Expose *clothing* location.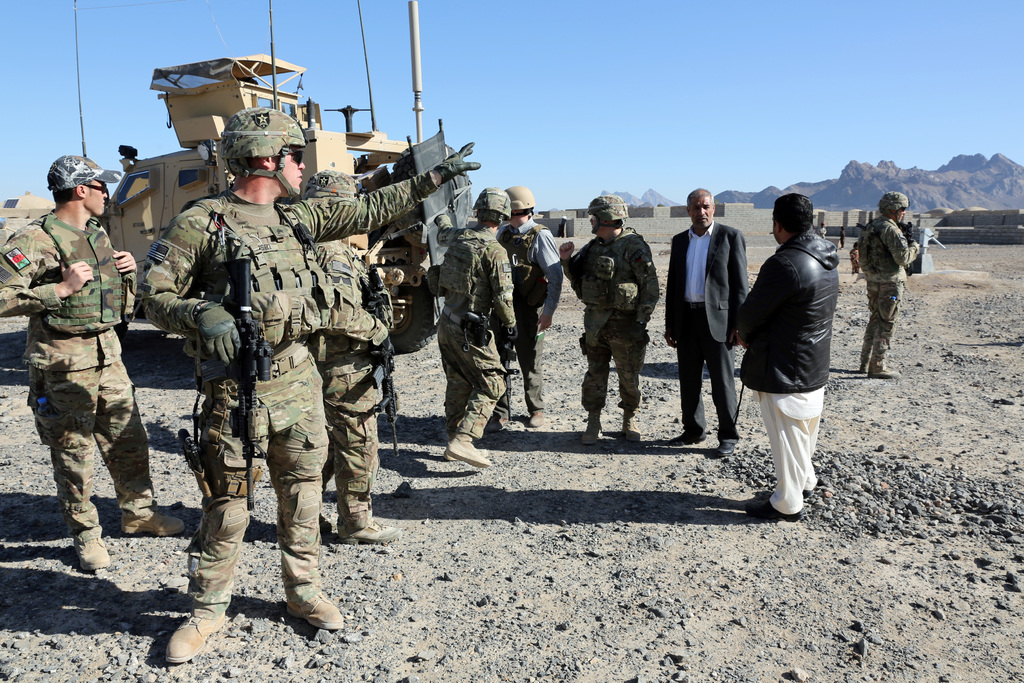
Exposed at 744 193 853 460.
